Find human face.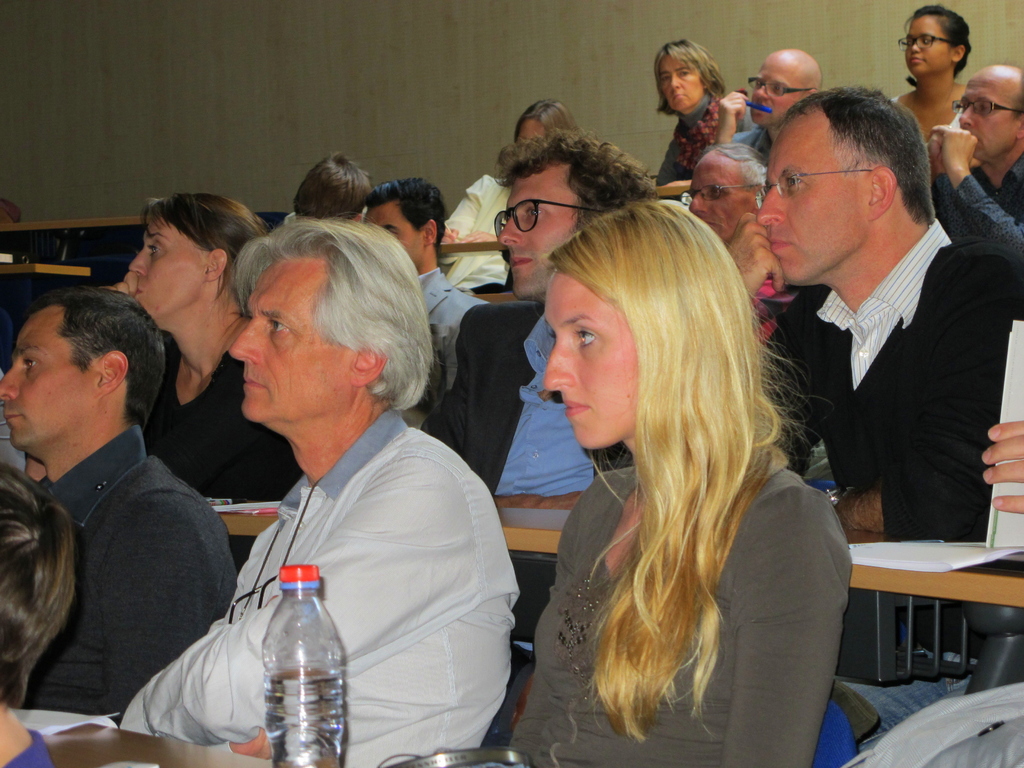
0,307,95,445.
